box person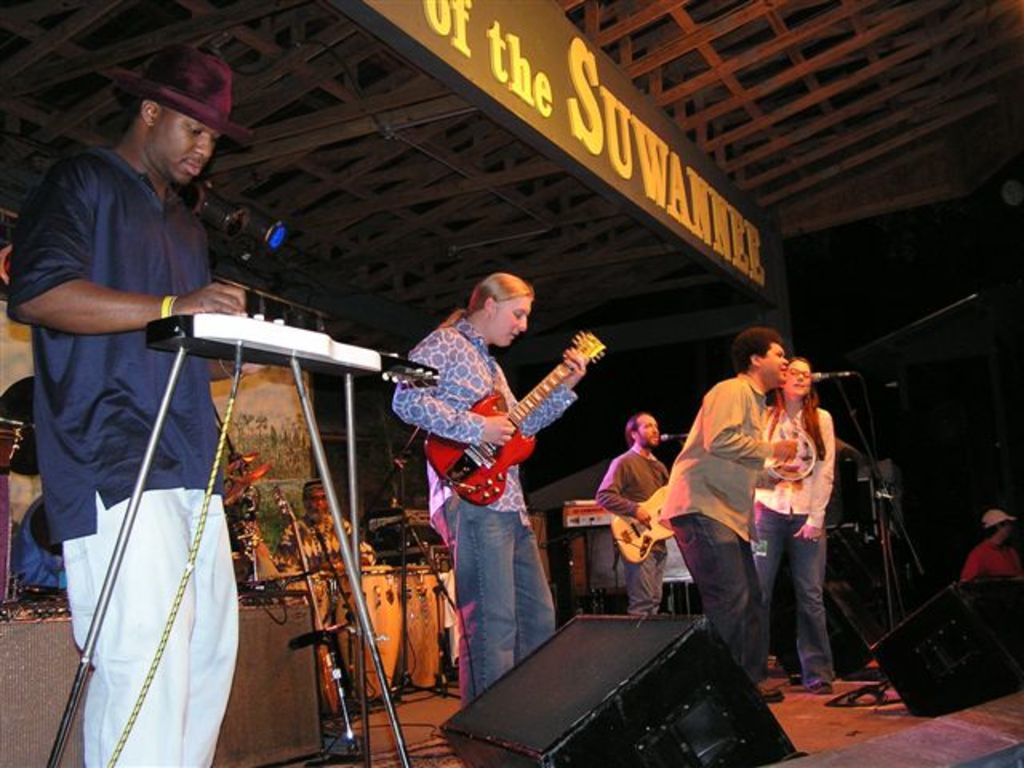
x1=962 y1=506 x2=1021 y2=579
